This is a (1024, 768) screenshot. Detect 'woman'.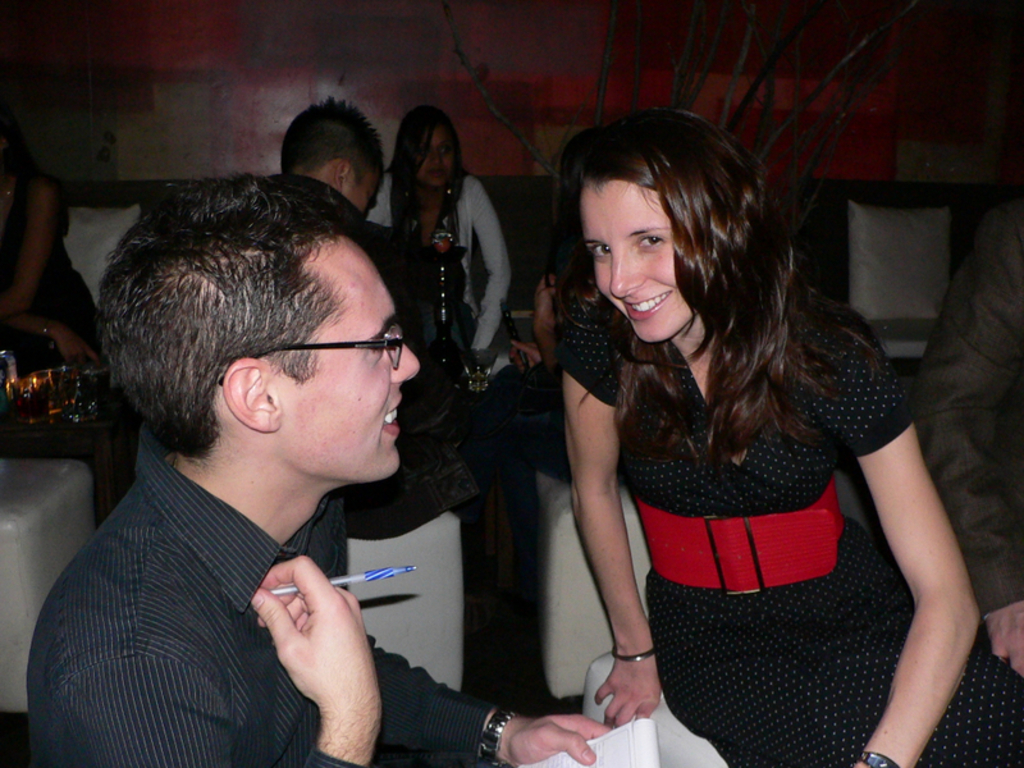
[x1=502, y1=111, x2=957, y2=765].
